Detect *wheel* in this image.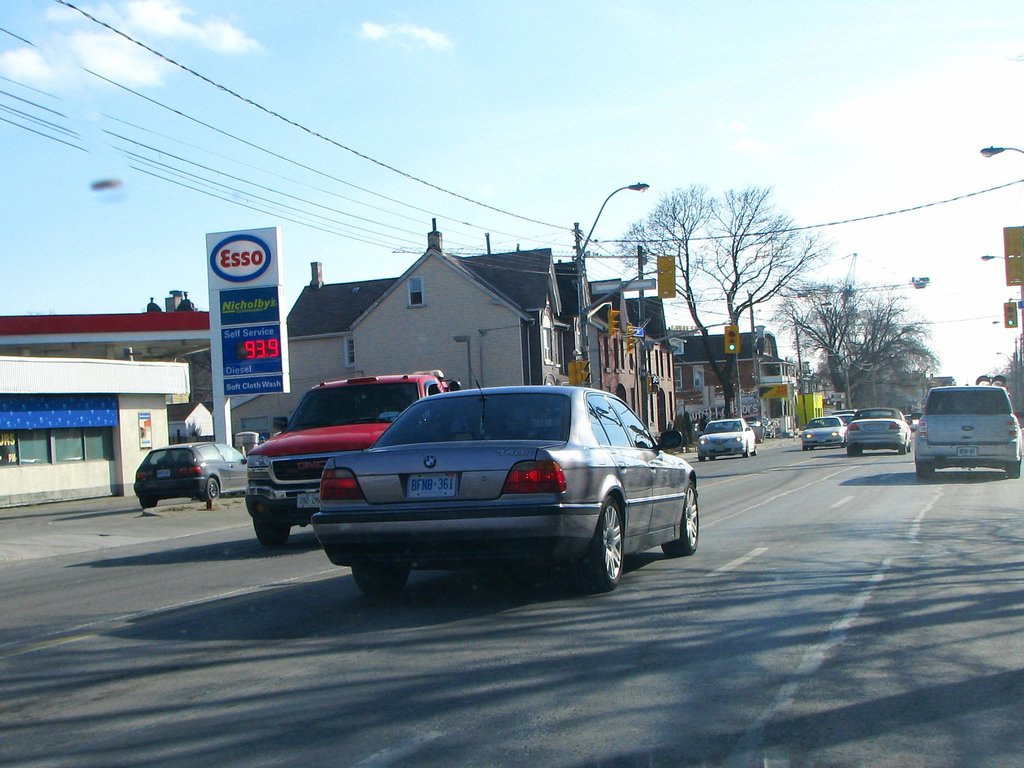
Detection: 895, 444, 905, 454.
